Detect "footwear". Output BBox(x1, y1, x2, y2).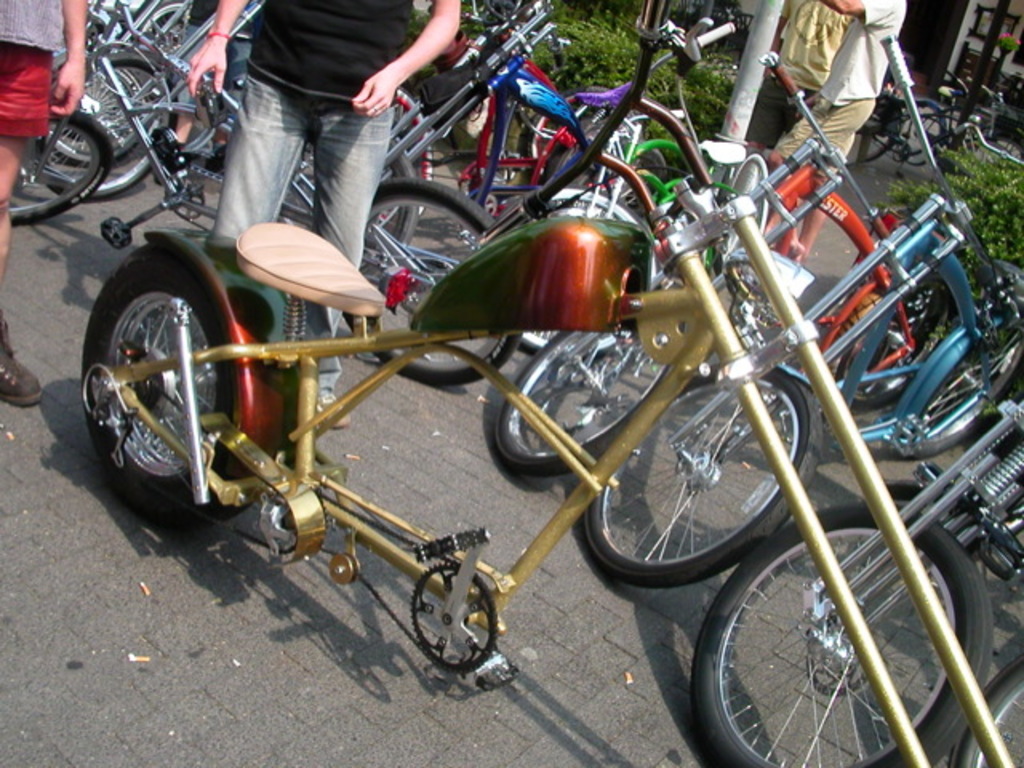
BBox(310, 389, 354, 434).
